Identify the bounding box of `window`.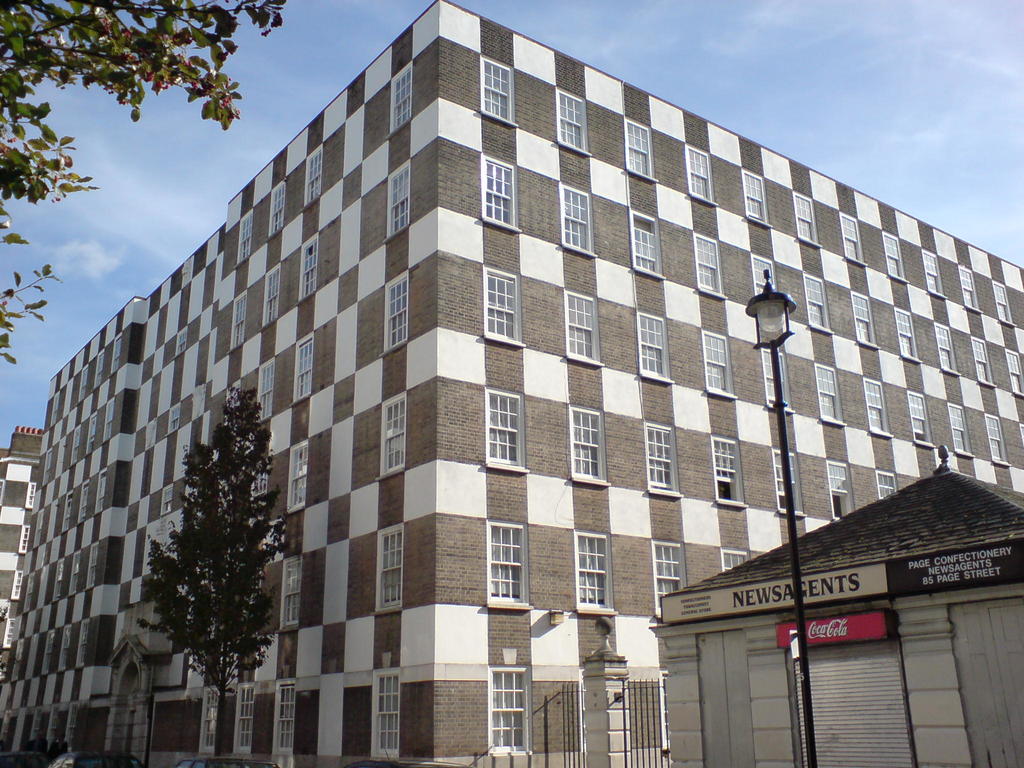
86, 415, 99, 456.
